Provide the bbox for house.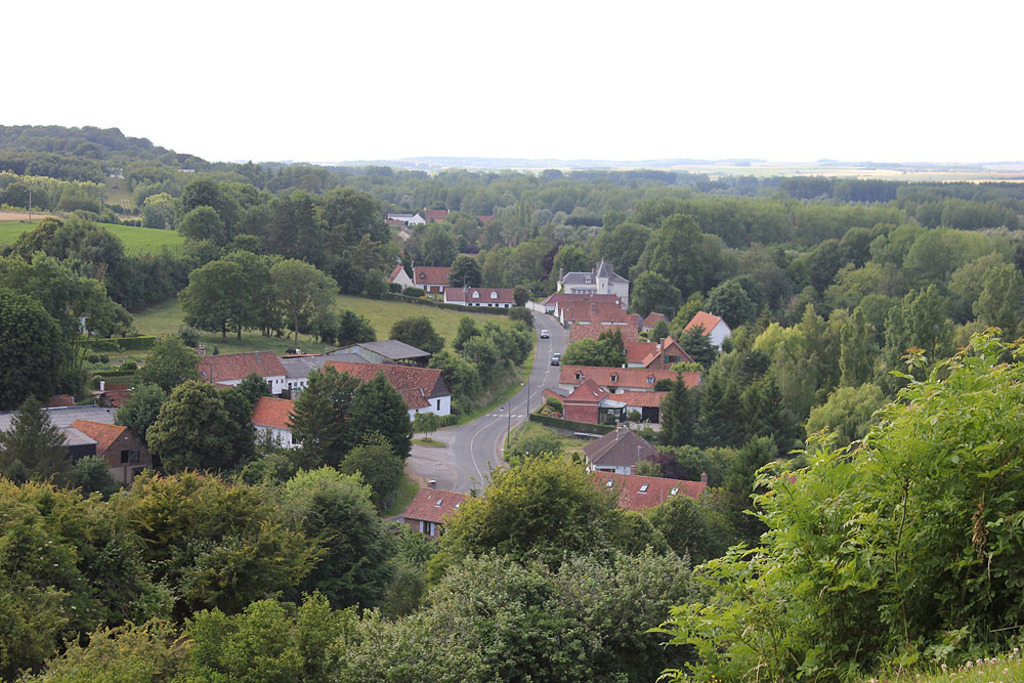
{"x1": 442, "y1": 280, "x2": 521, "y2": 315}.
